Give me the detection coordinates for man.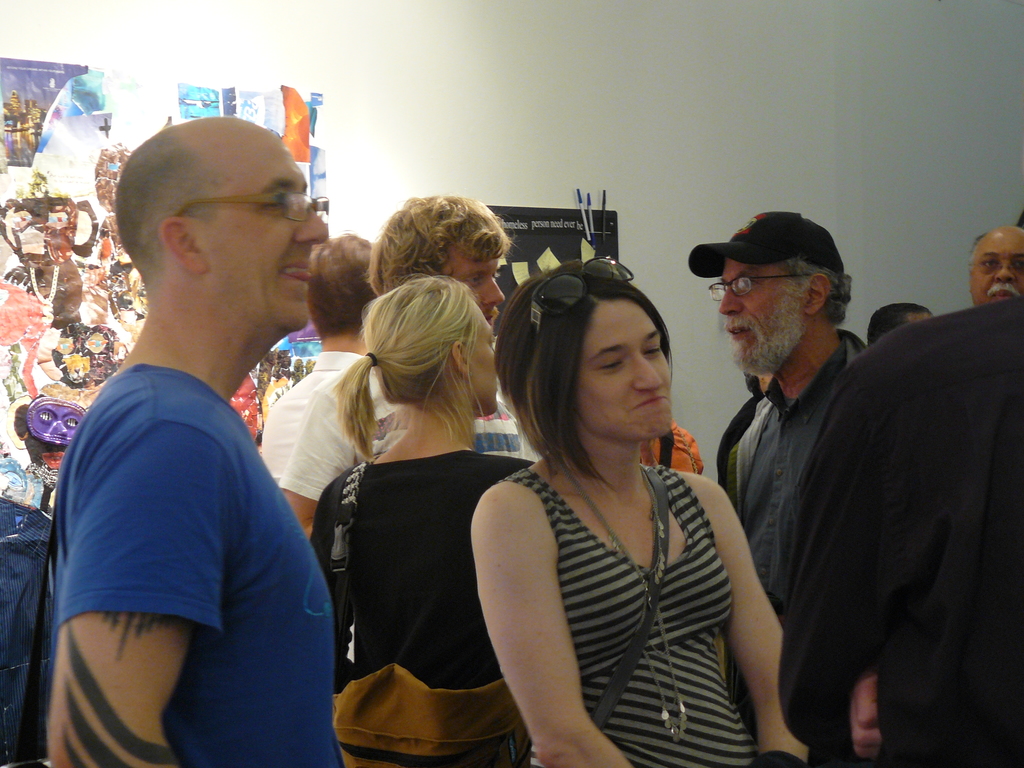
[278, 195, 542, 544].
